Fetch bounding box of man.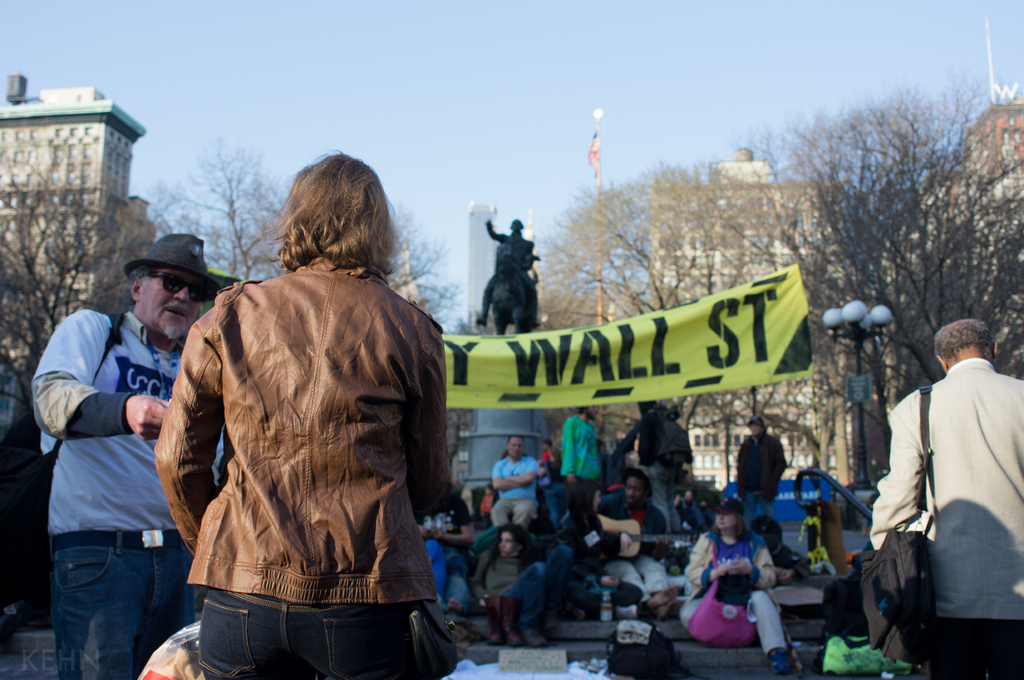
Bbox: [x1=560, y1=402, x2=602, y2=523].
